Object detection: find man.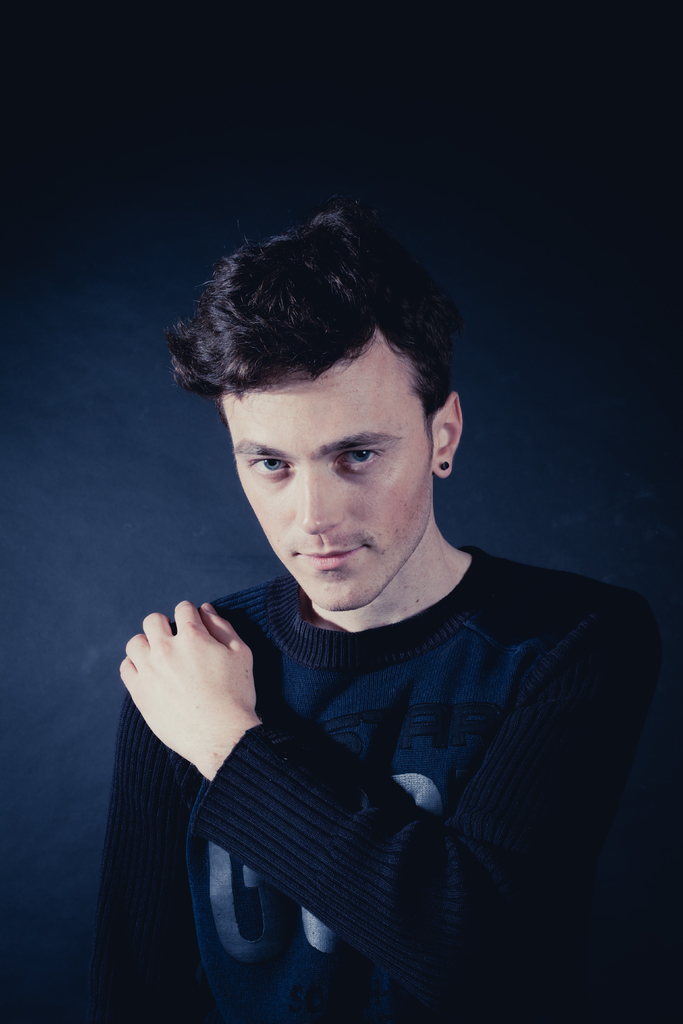
<region>99, 226, 668, 991</region>.
